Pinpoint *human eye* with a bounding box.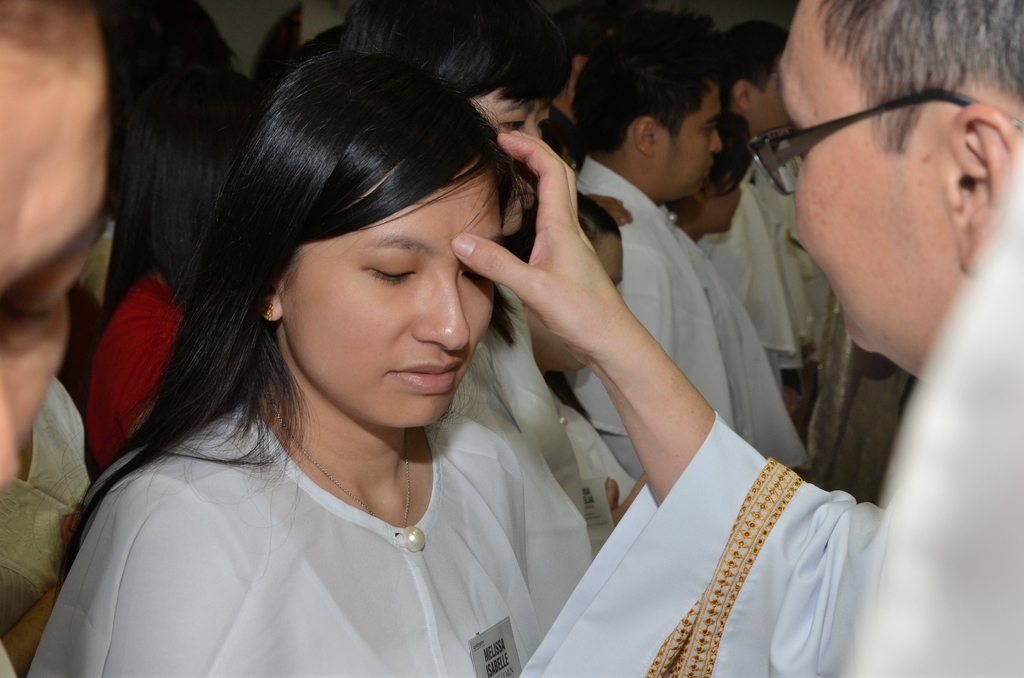
[x1=698, y1=113, x2=717, y2=144].
